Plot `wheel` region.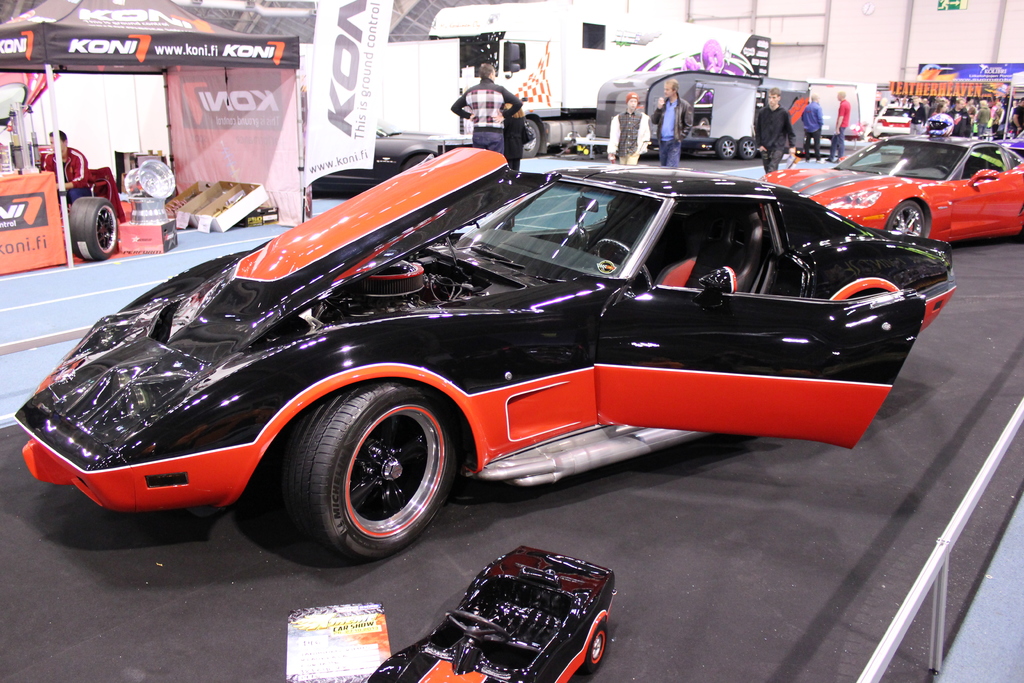
Plotted at <box>290,383,456,557</box>.
